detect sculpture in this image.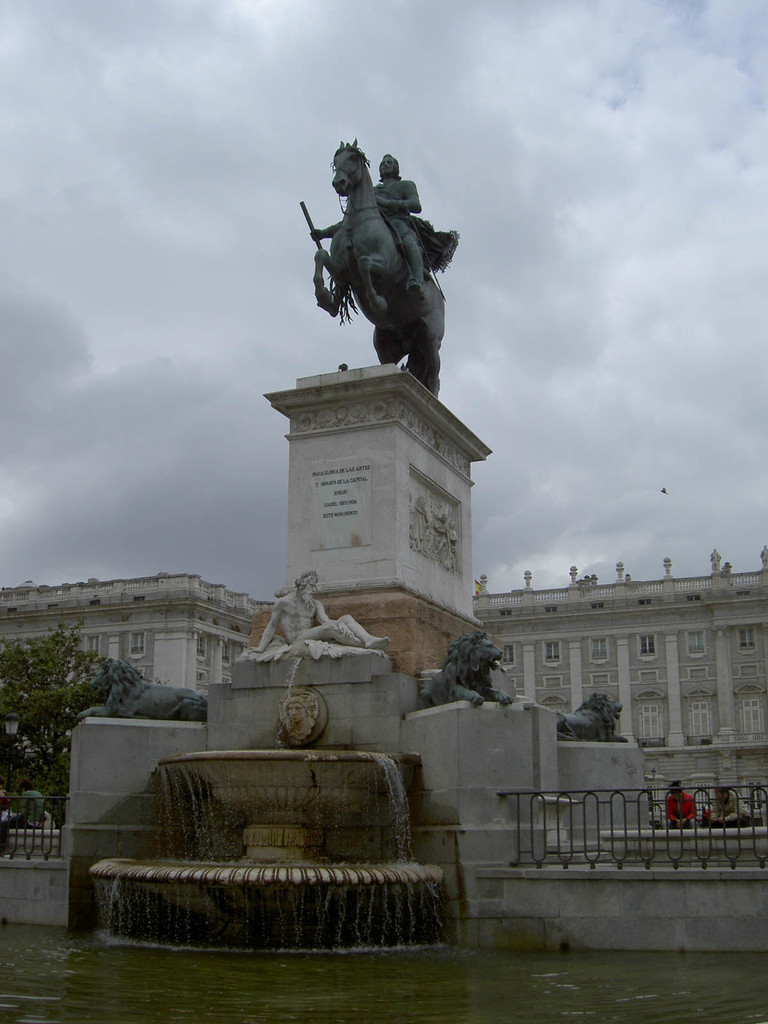
Detection: <region>2, 778, 47, 835</region>.
